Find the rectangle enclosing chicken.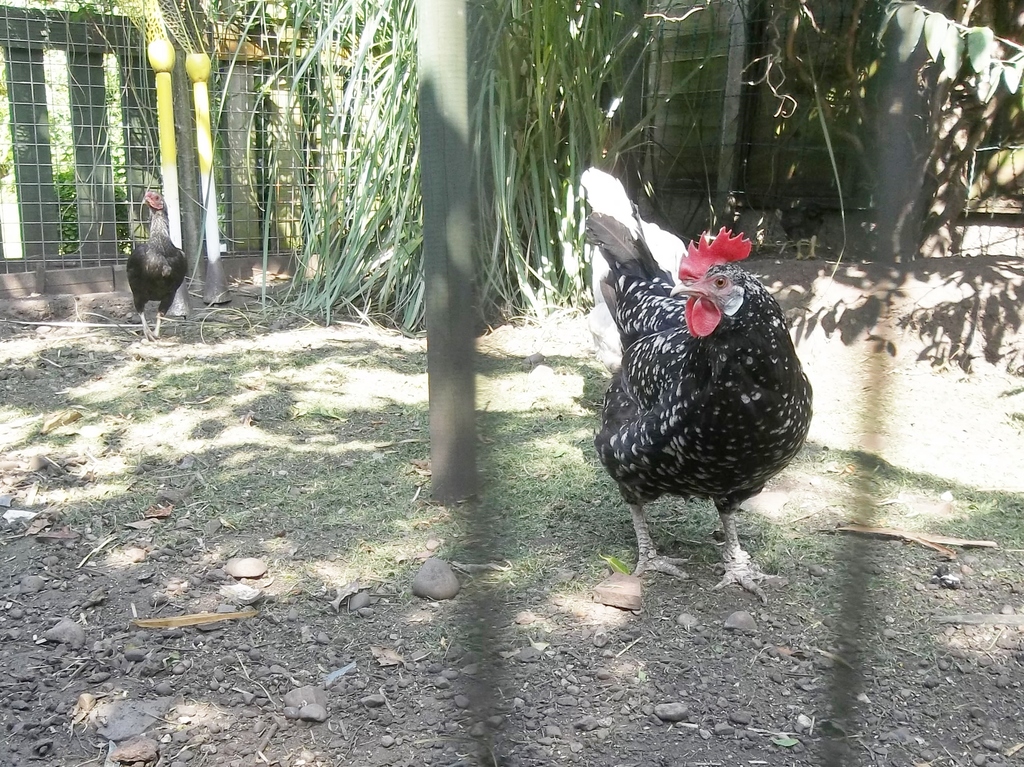
l=604, t=201, r=823, b=605.
